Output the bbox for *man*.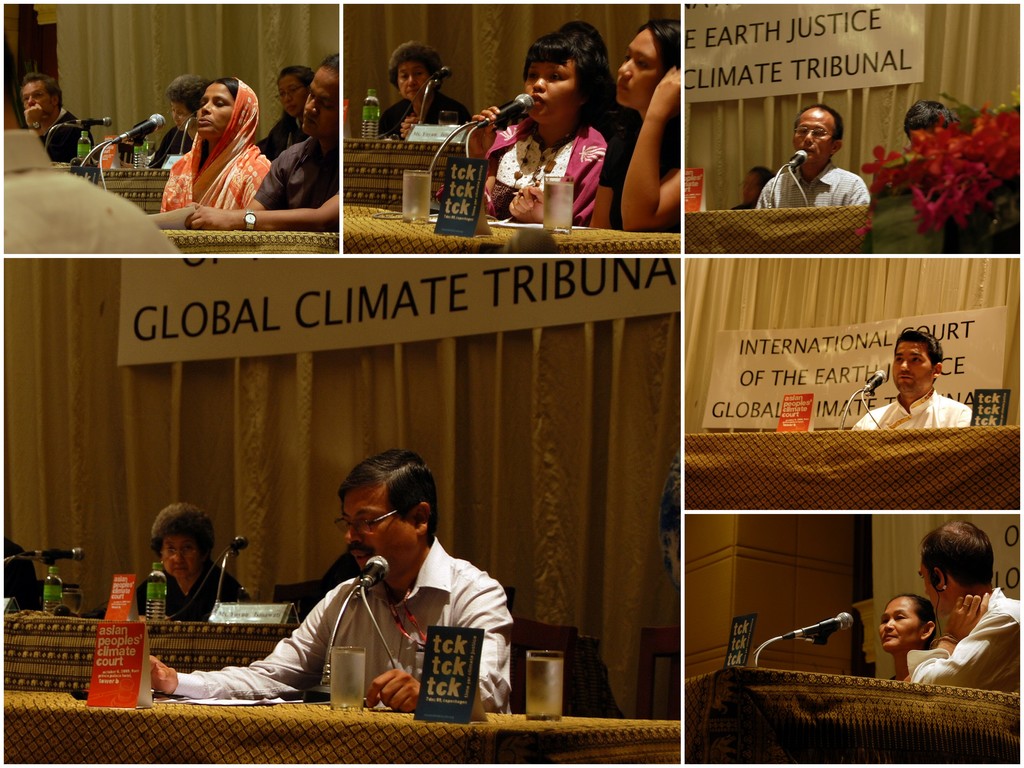
[left=754, top=101, right=868, bottom=209].
